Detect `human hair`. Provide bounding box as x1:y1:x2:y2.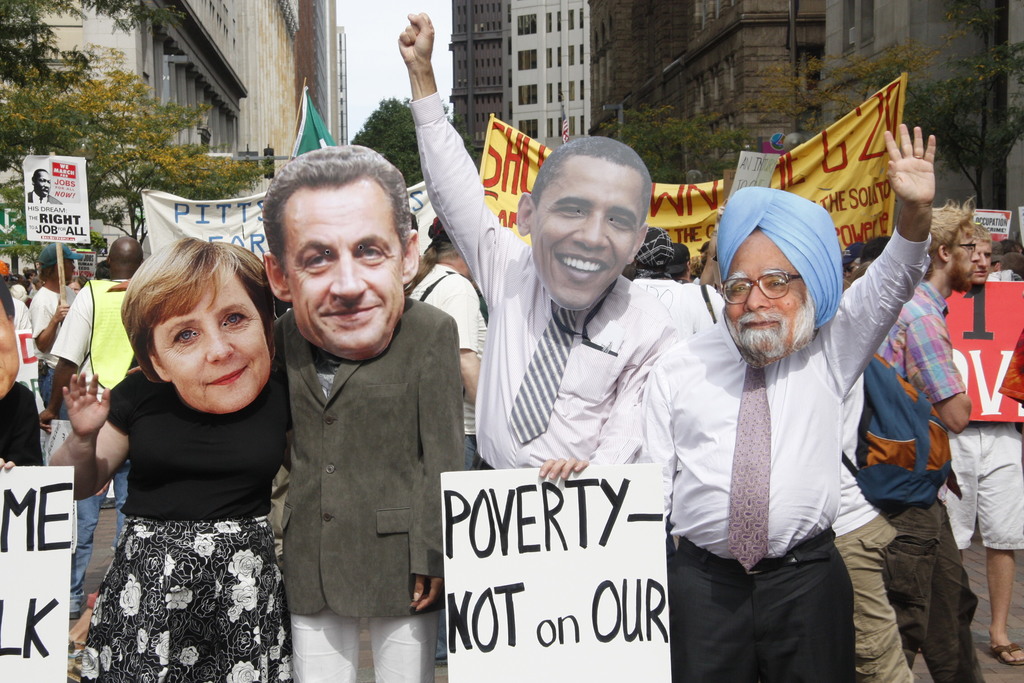
115:237:279:382.
